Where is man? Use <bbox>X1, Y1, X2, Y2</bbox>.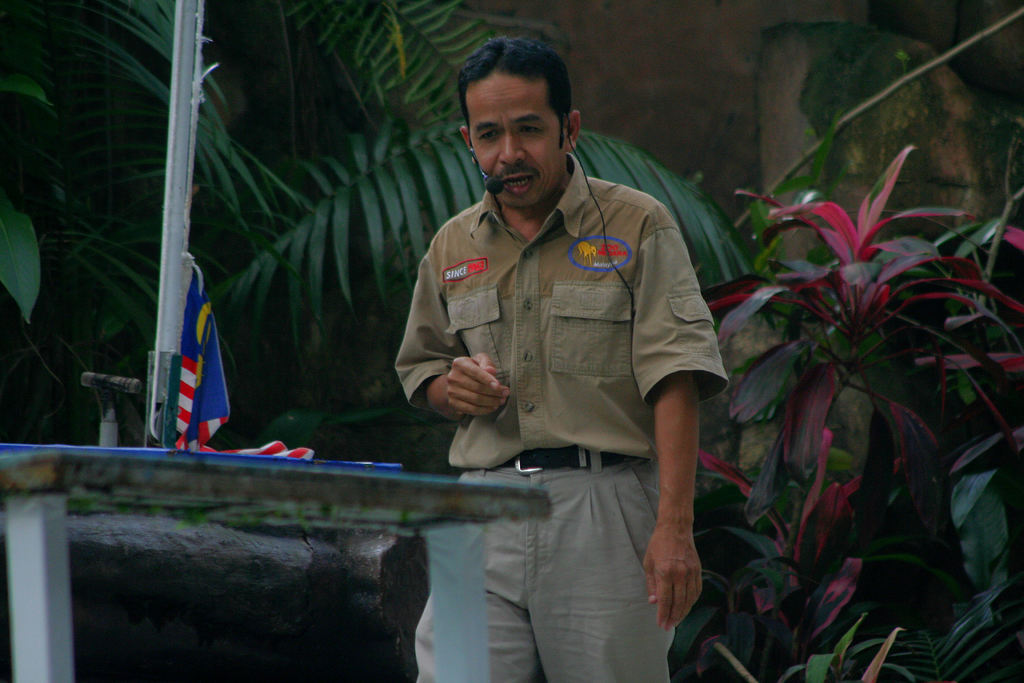
<bbox>384, 44, 736, 648</bbox>.
